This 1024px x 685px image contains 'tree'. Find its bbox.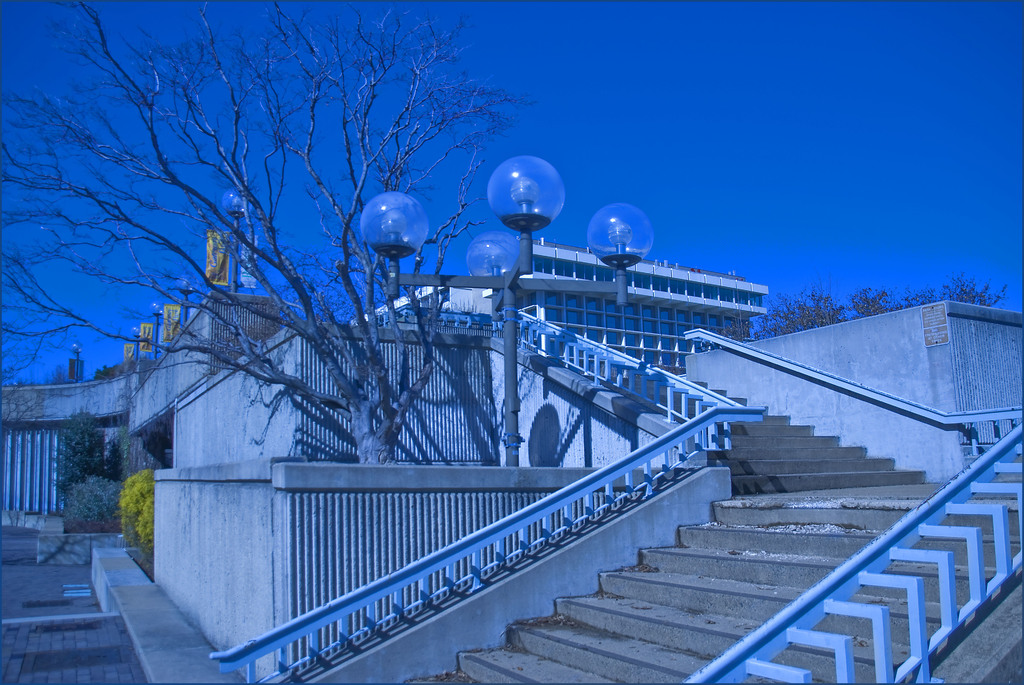
(743, 269, 1014, 344).
